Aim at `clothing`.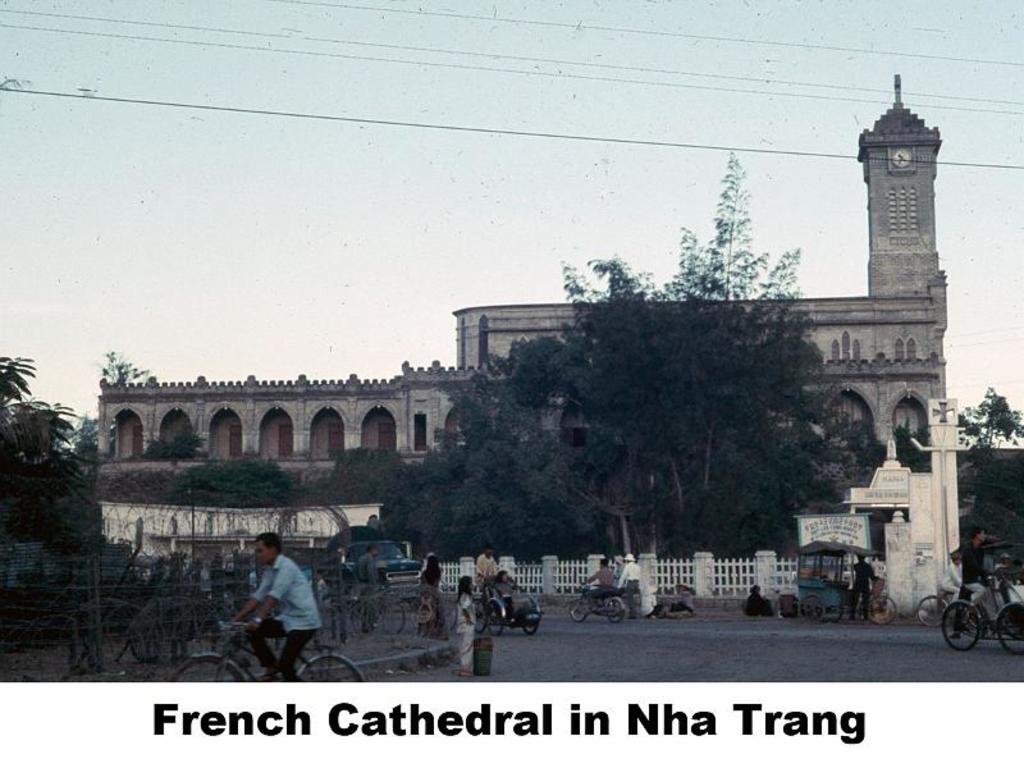
Aimed at 228/549/317/675.
